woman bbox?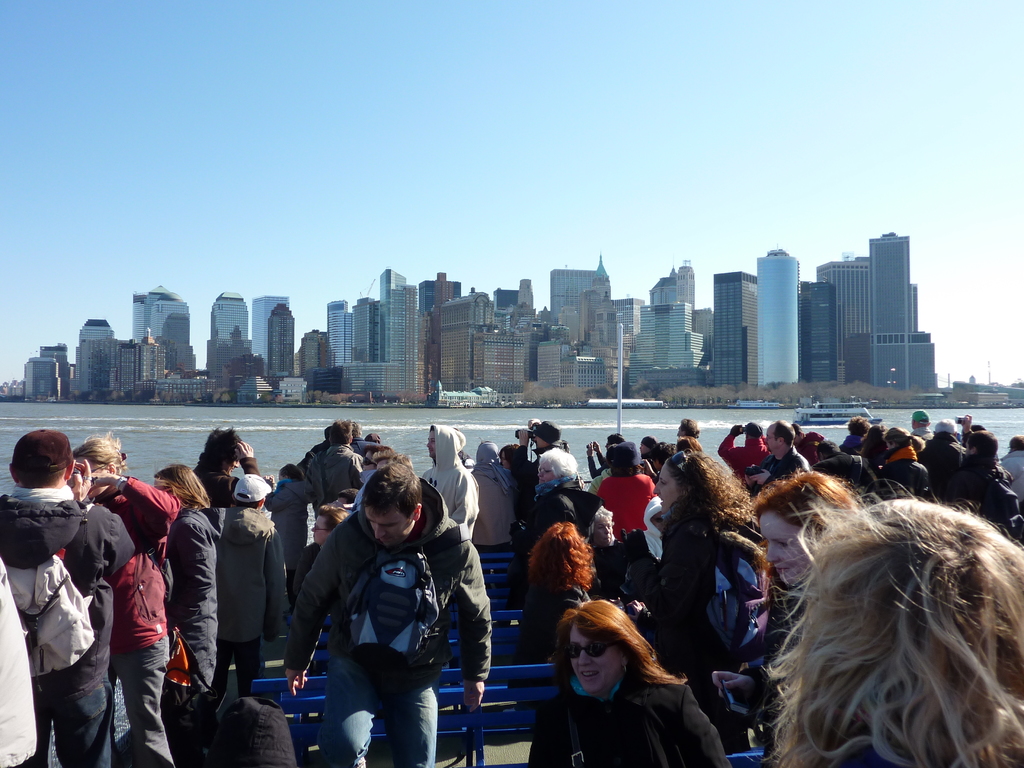
[525, 595, 730, 767]
